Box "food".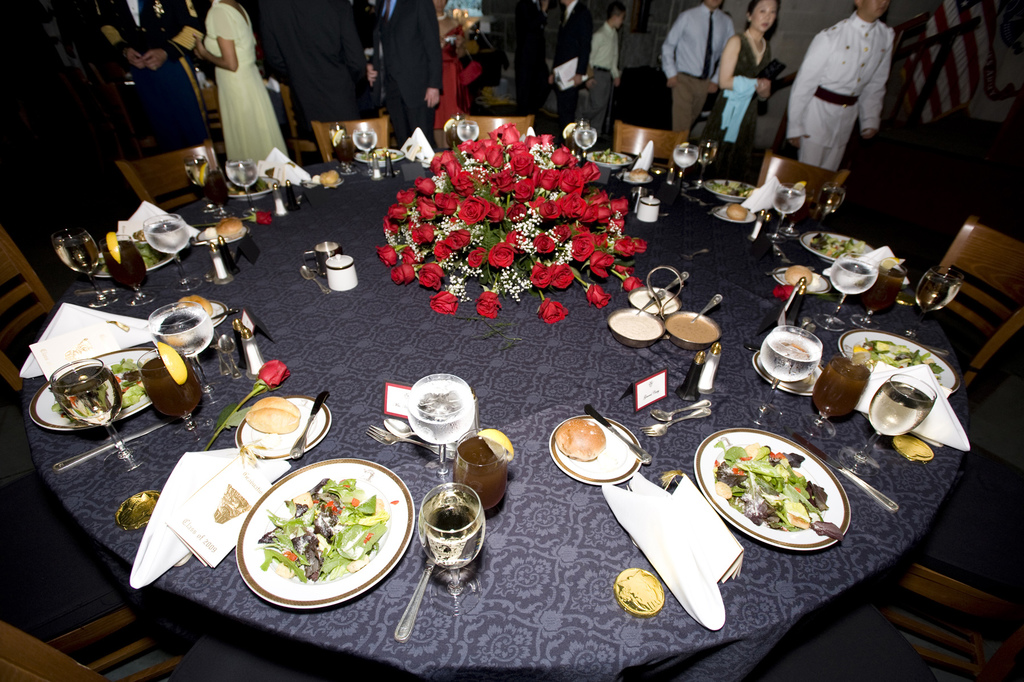
x1=178, y1=288, x2=215, y2=321.
